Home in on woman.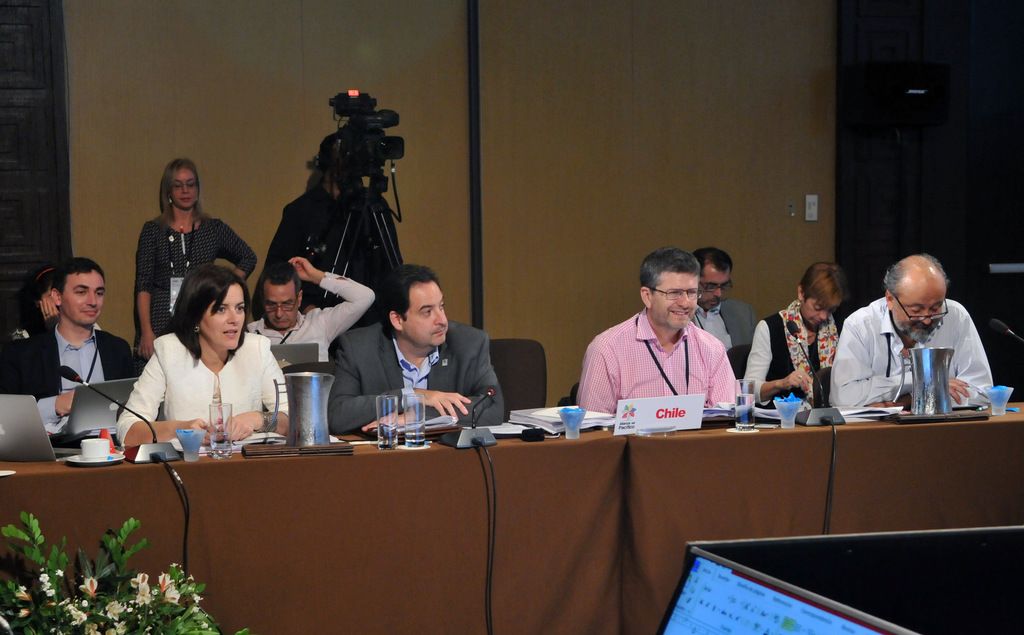
Homed in at bbox(109, 263, 285, 444).
